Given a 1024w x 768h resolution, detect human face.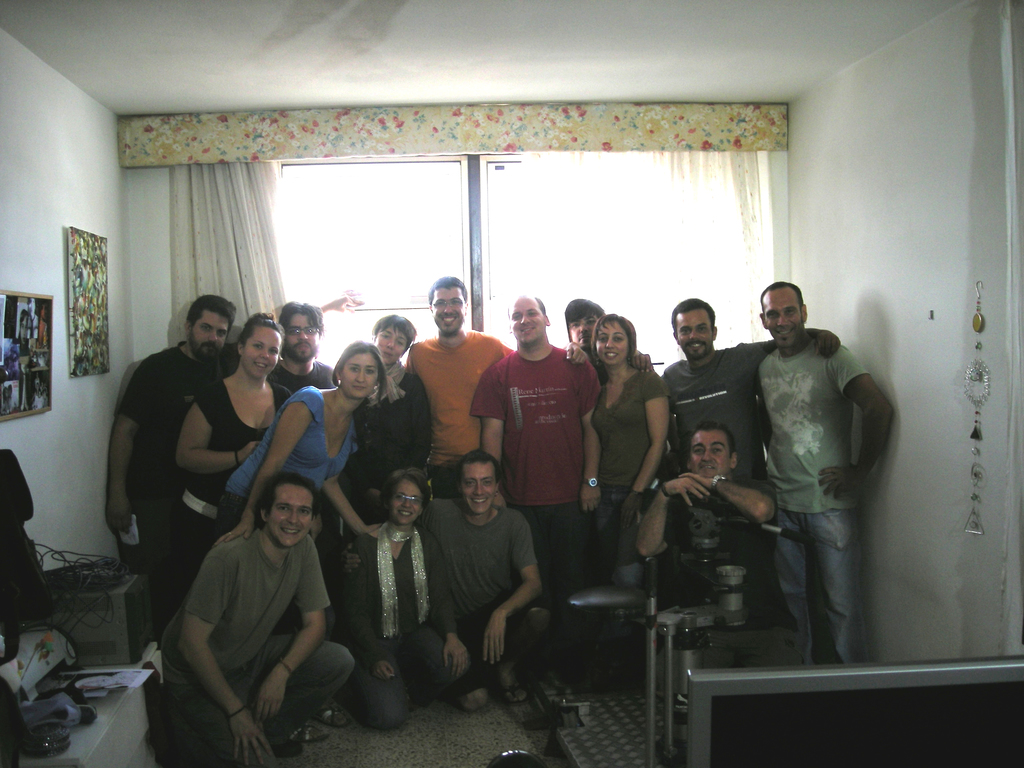
[600,326,638,358].
